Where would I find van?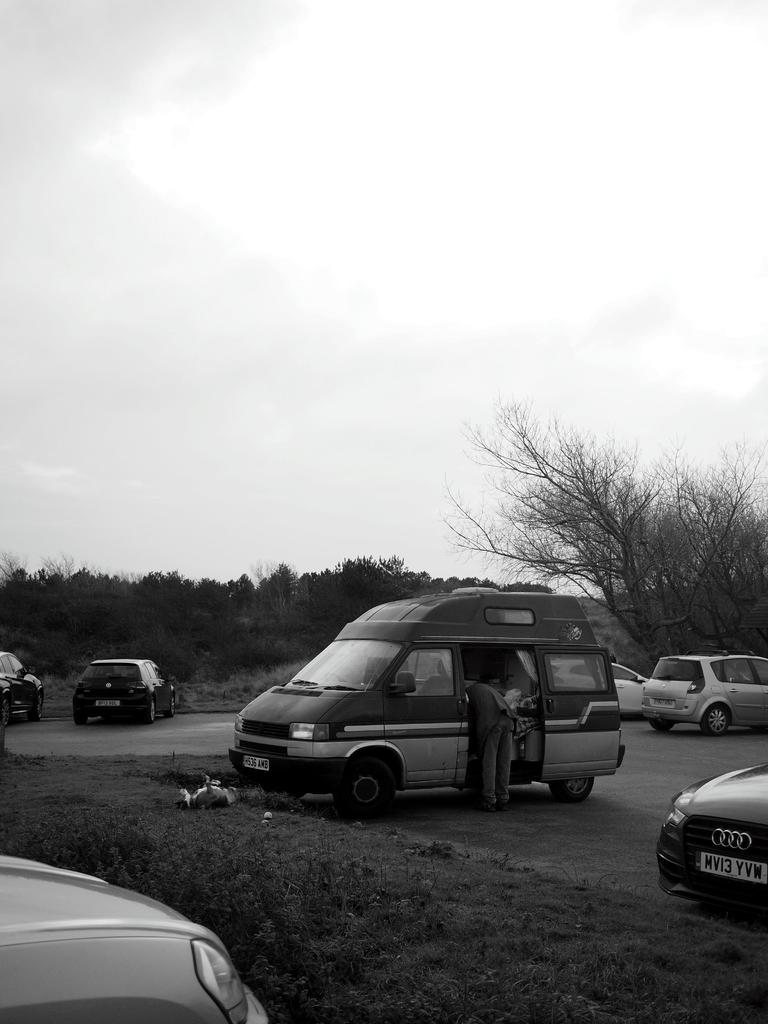
At detection(222, 583, 627, 826).
